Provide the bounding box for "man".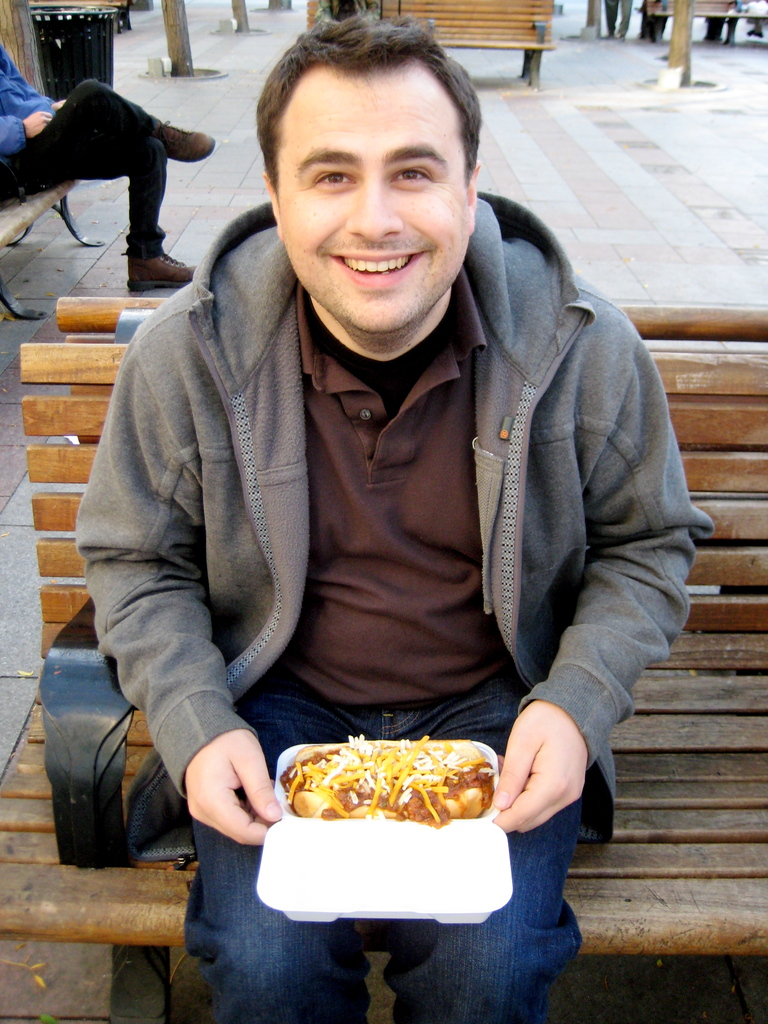
bbox=(49, 17, 730, 928).
